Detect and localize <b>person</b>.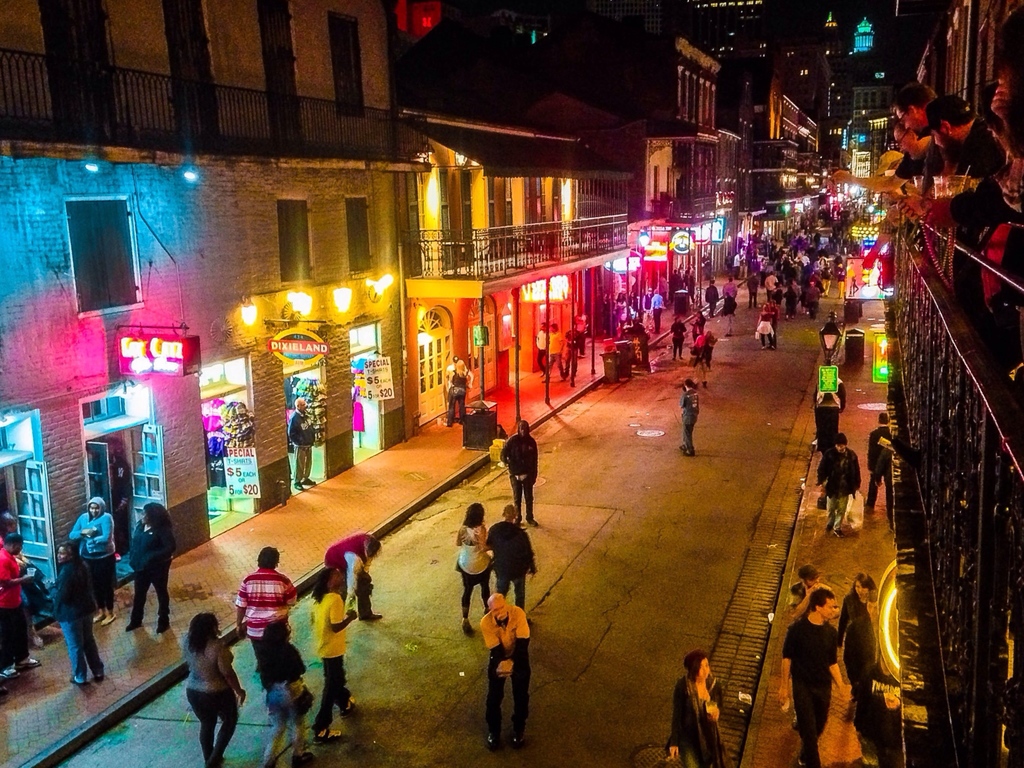
Localized at bbox=(477, 566, 535, 742).
